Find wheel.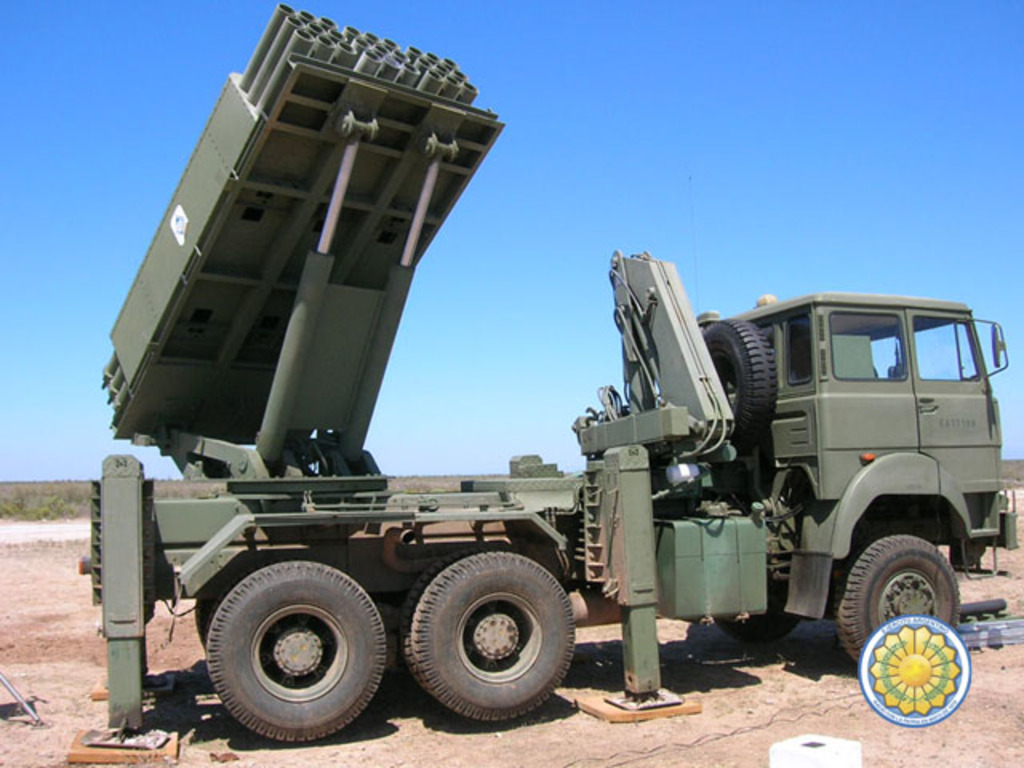
bbox(702, 318, 778, 448).
